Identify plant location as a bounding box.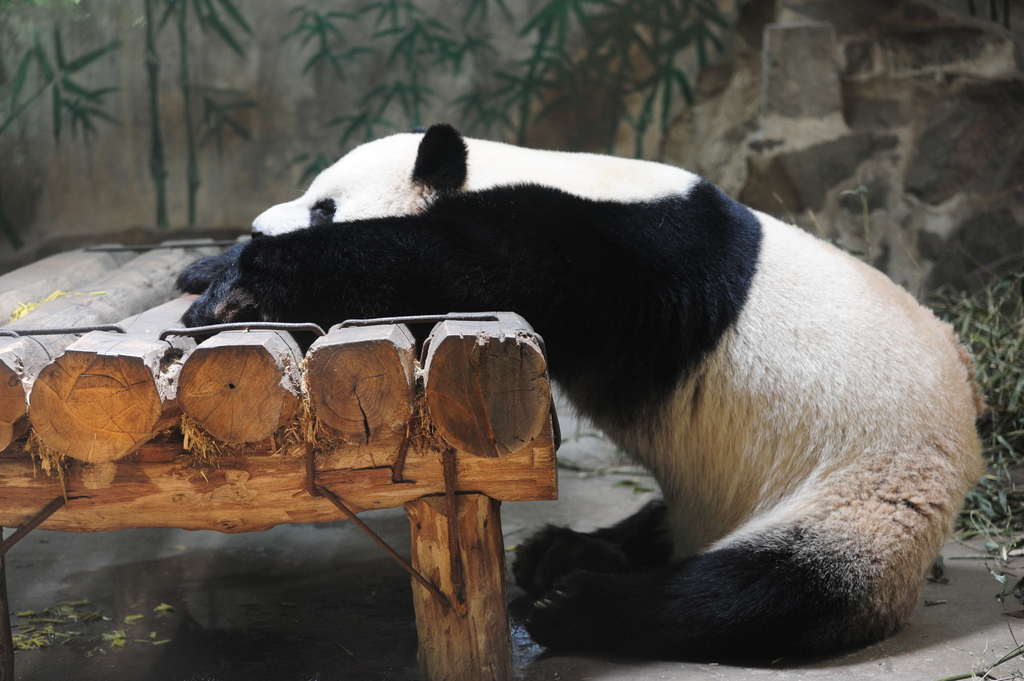
Rect(791, 223, 1023, 577).
